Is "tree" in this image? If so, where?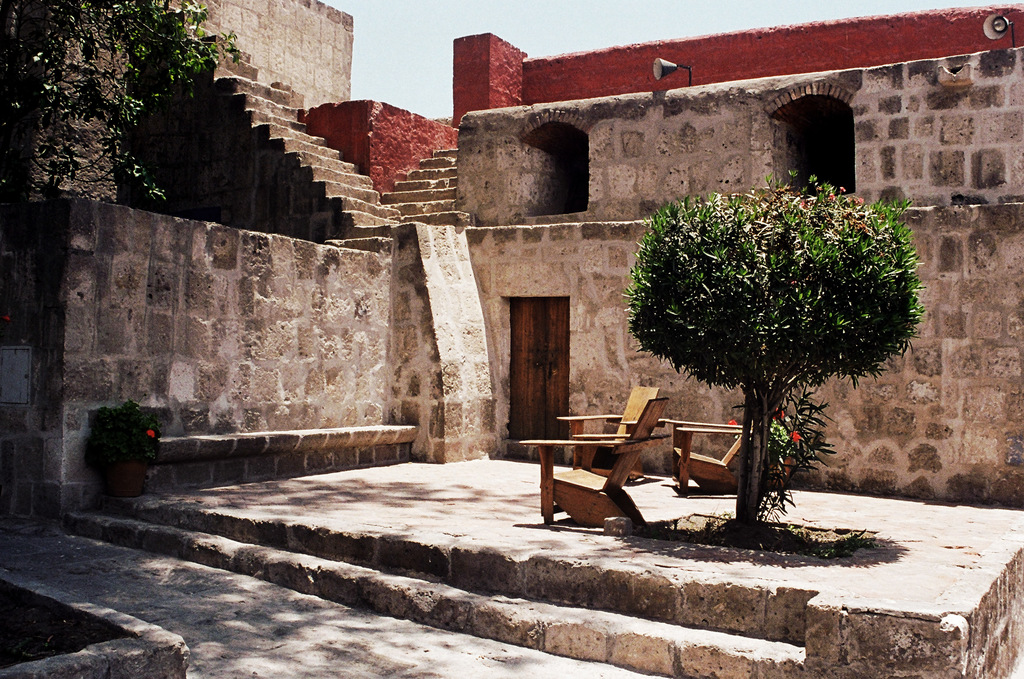
Yes, at box(637, 160, 918, 499).
